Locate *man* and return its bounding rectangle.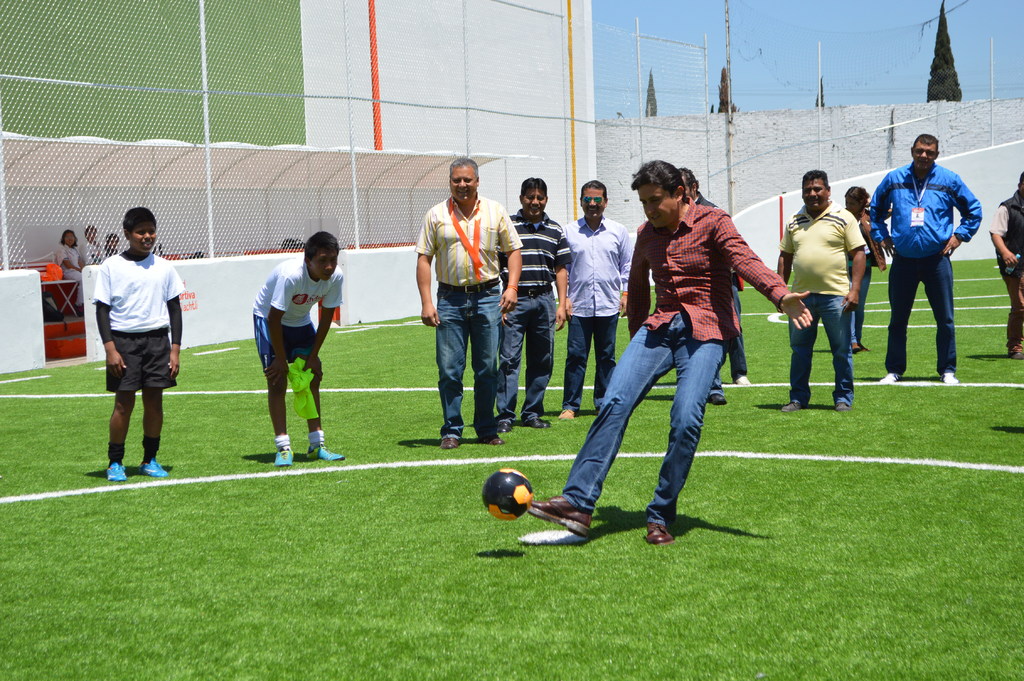
(x1=564, y1=176, x2=630, y2=418).
